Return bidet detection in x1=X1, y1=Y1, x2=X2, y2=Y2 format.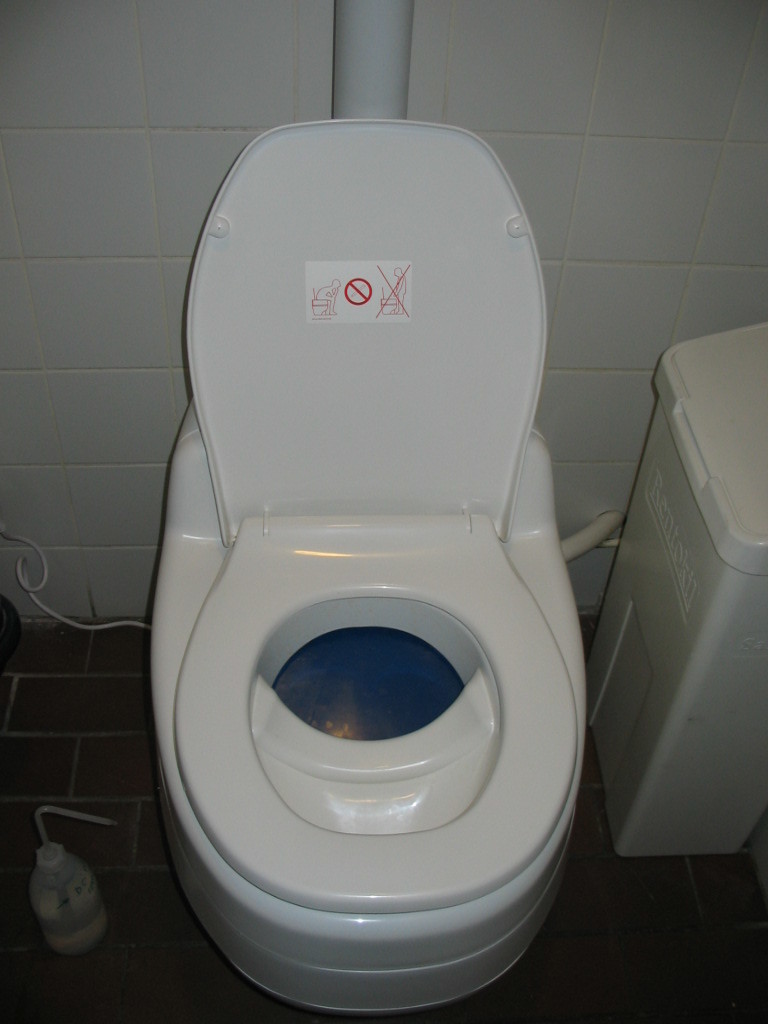
x1=169, y1=511, x2=588, y2=1020.
